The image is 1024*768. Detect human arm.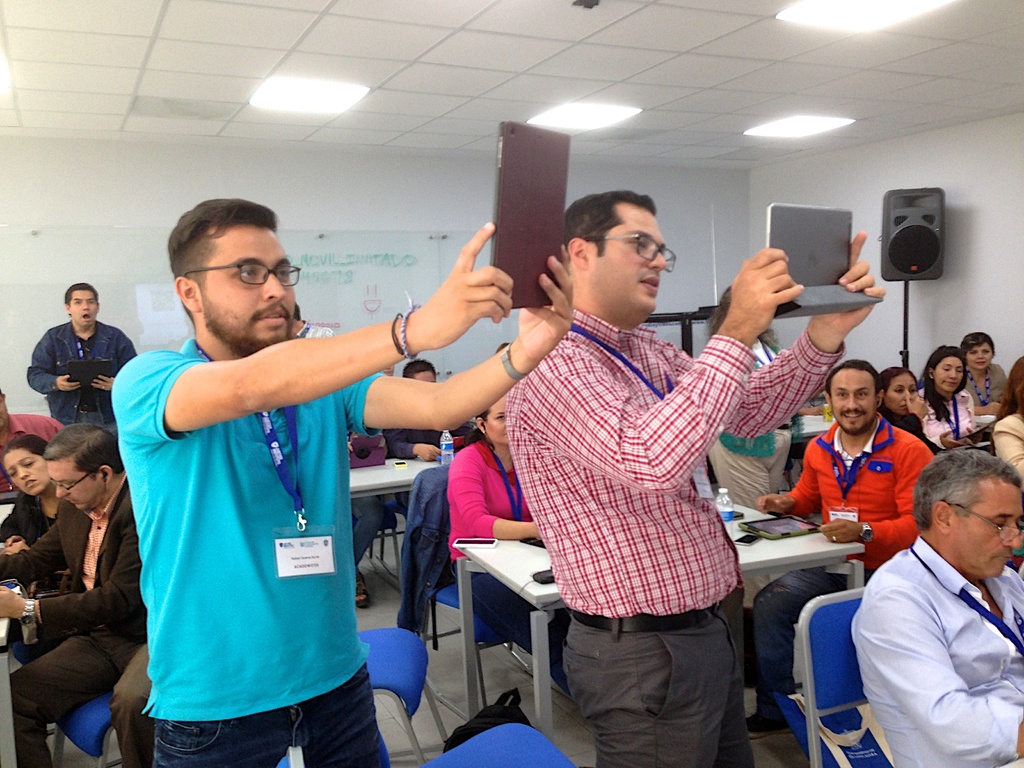
Detection: bbox=[110, 217, 518, 449].
